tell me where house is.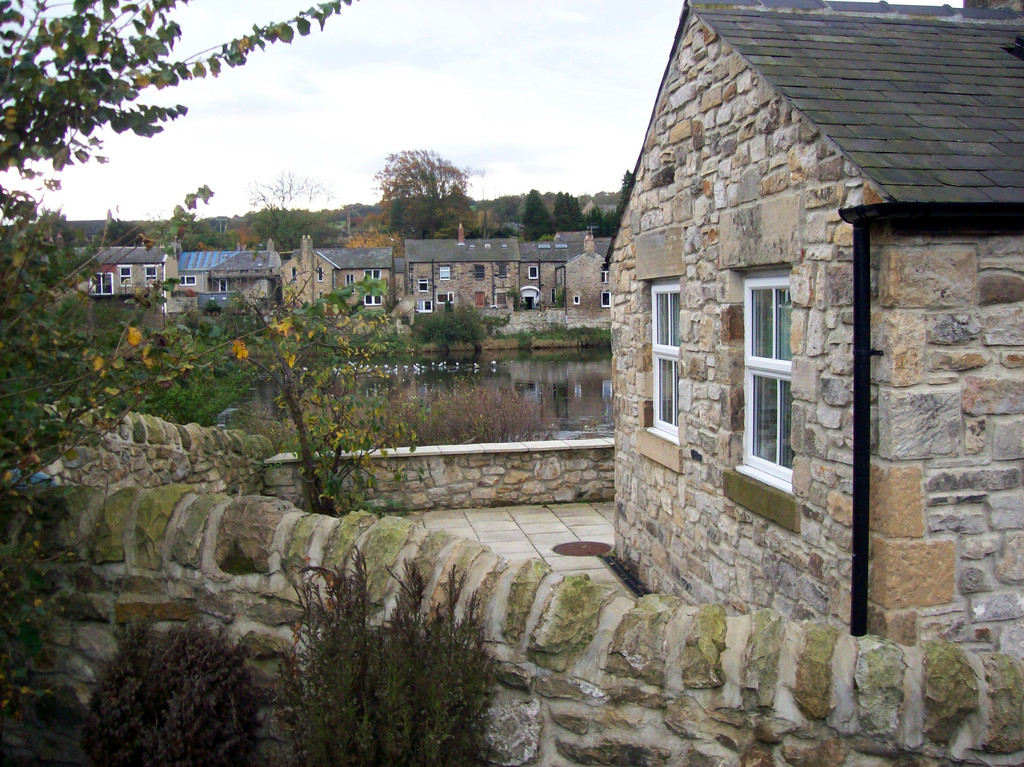
house is at bbox(604, 0, 1023, 661).
